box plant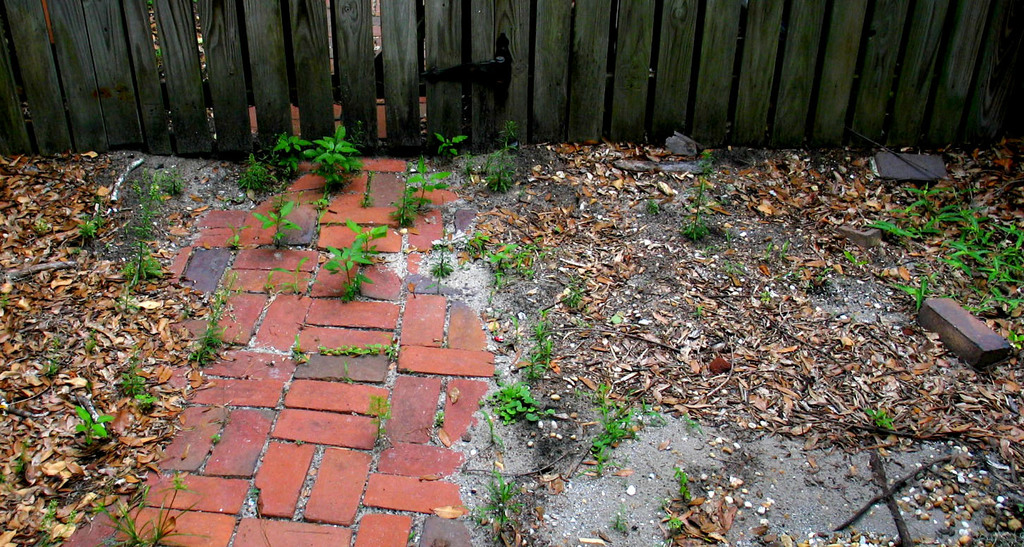
crop(244, 156, 282, 196)
